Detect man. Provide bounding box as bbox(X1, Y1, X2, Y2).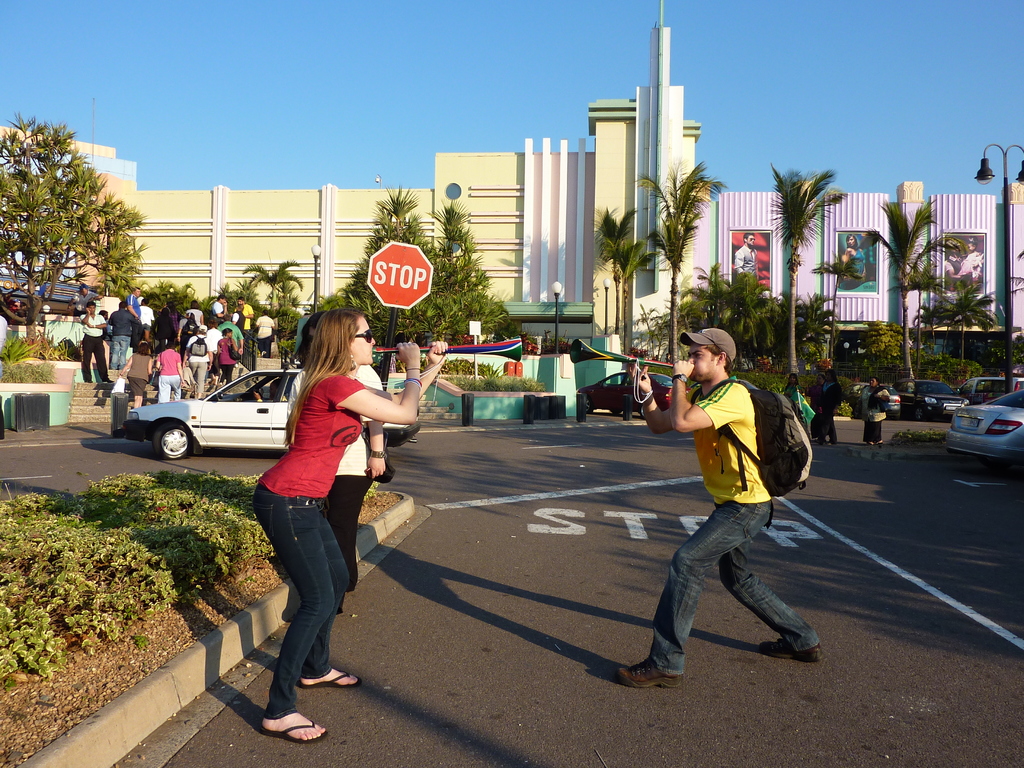
bbox(157, 336, 183, 400).
